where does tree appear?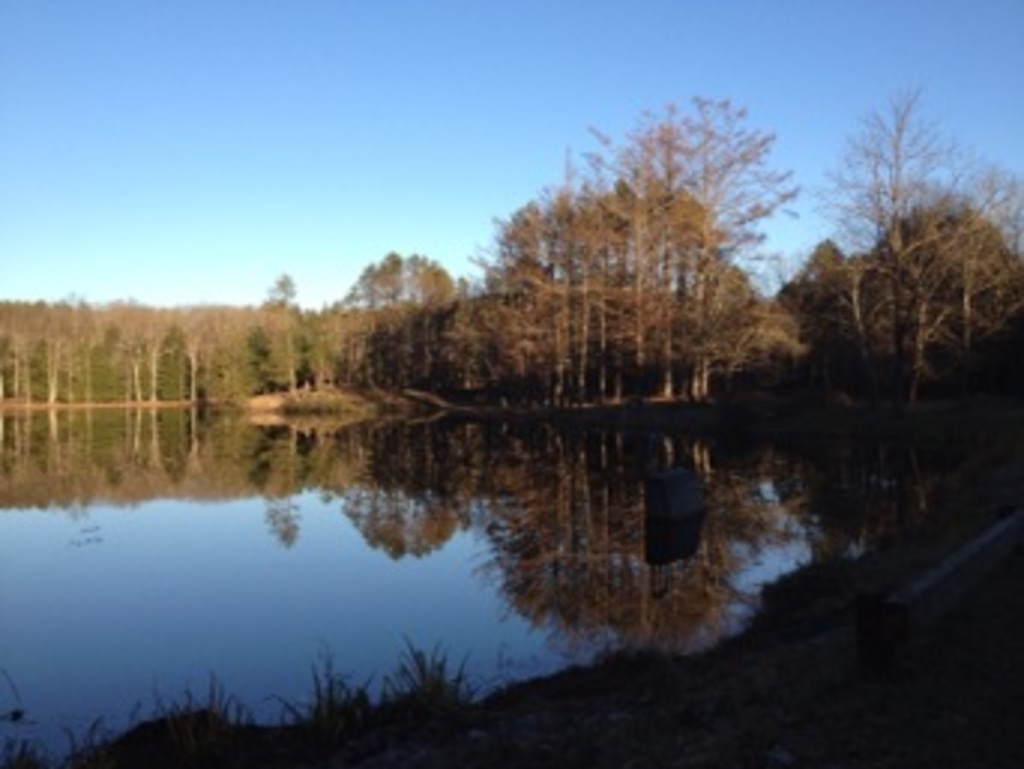
Appears at (left=793, top=84, right=1018, bottom=380).
